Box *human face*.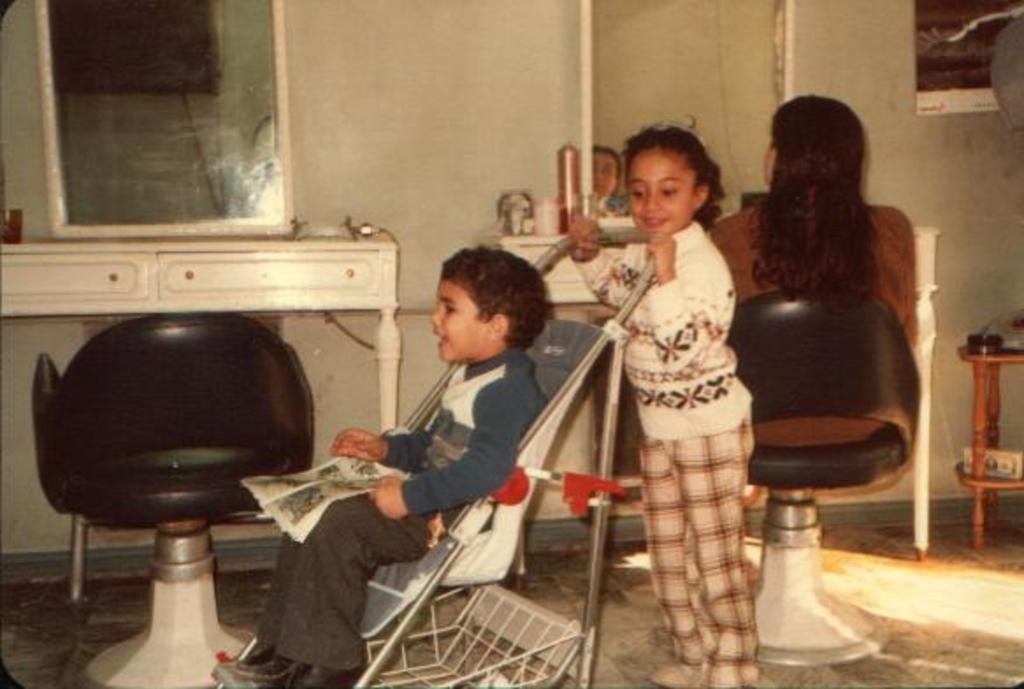
x1=423 y1=281 x2=488 y2=364.
